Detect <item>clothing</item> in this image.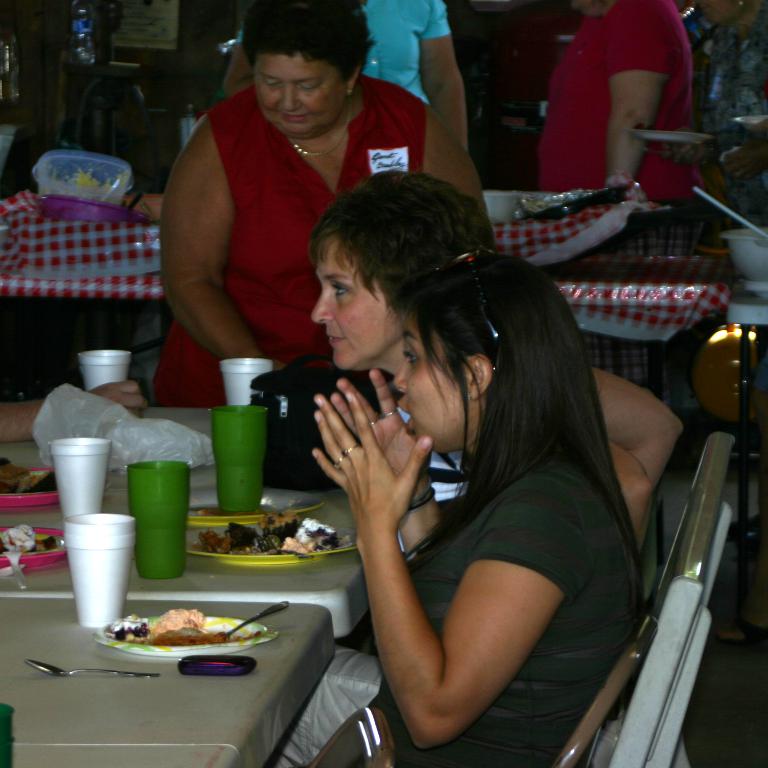
Detection: (235,0,451,111).
